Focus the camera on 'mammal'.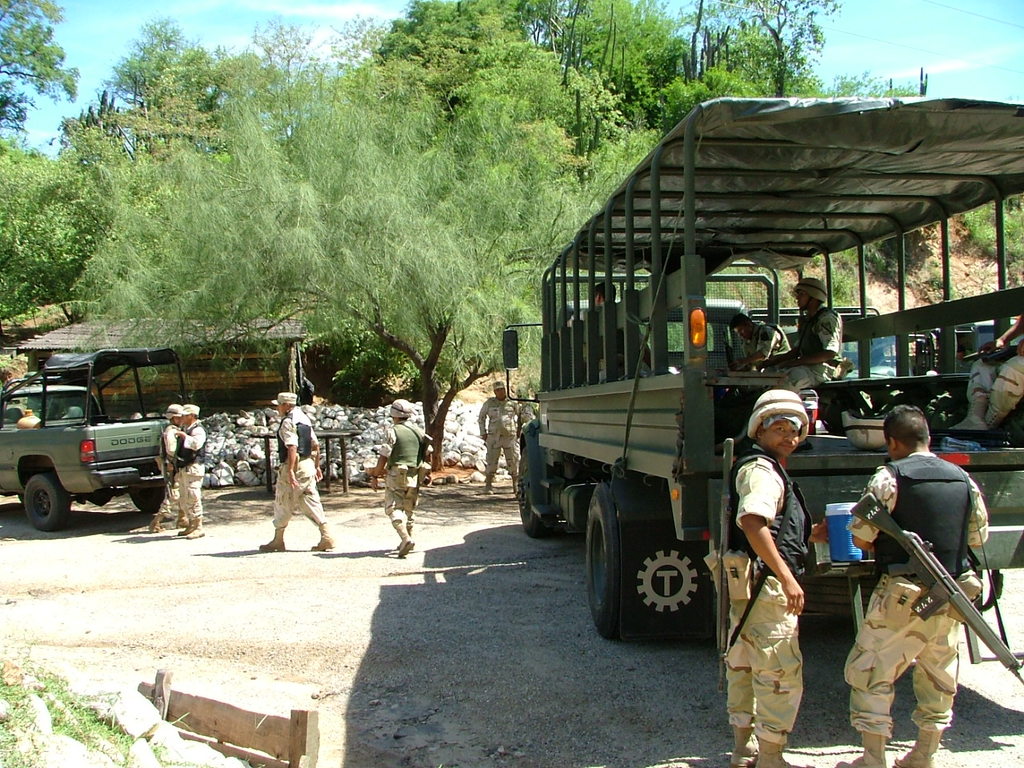
Focus region: {"left": 172, "top": 402, "right": 210, "bottom": 534}.
